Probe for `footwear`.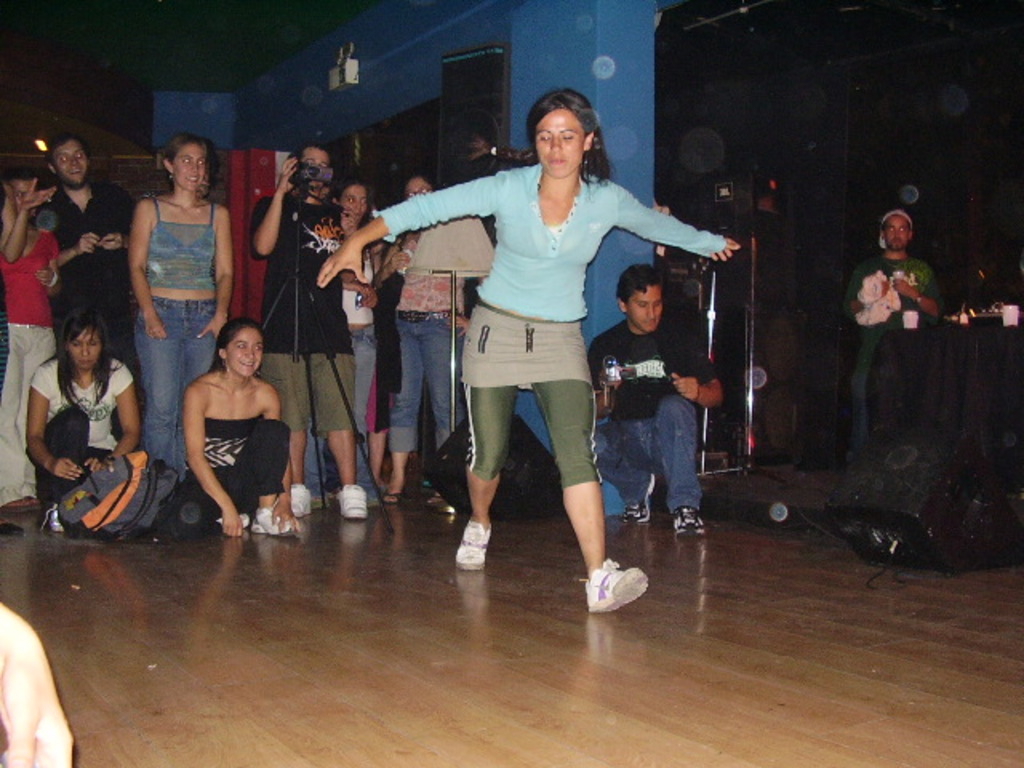
Probe result: pyautogui.locateOnScreen(669, 504, 702, 534).
